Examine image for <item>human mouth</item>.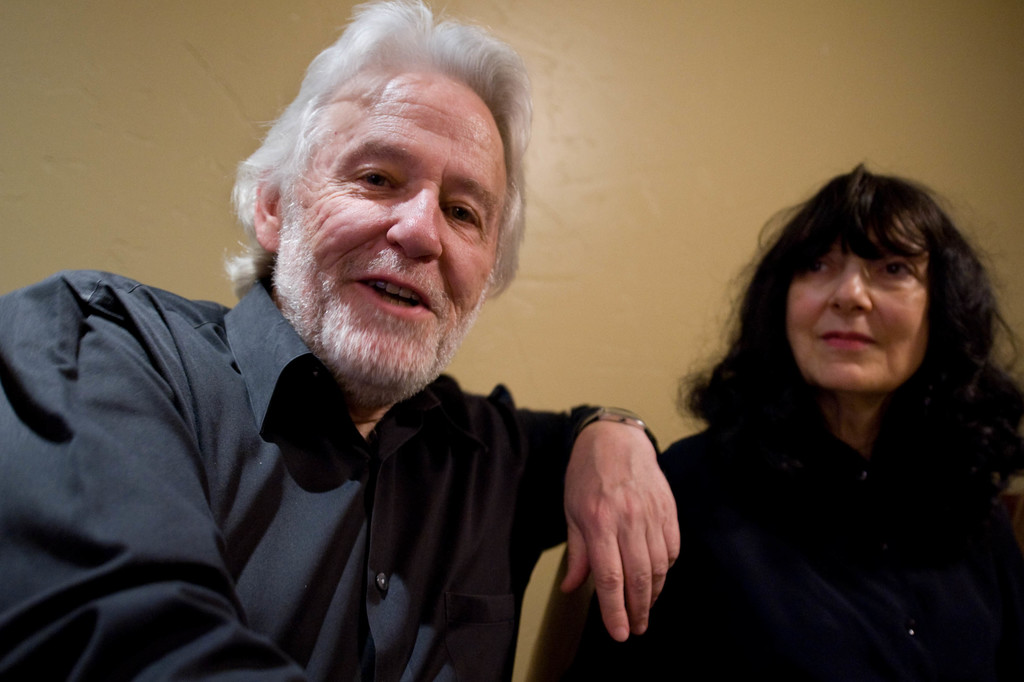
Examination result: x1=347 y1=264 x2=438 y2=326.
